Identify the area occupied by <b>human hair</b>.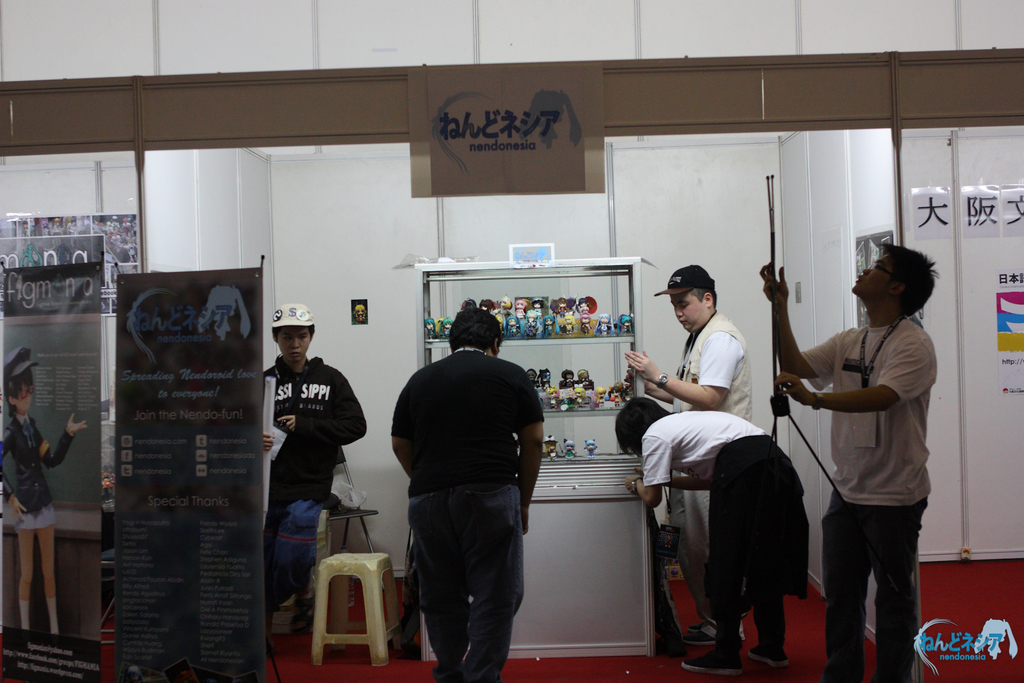
Area: 451/308/502/350.
